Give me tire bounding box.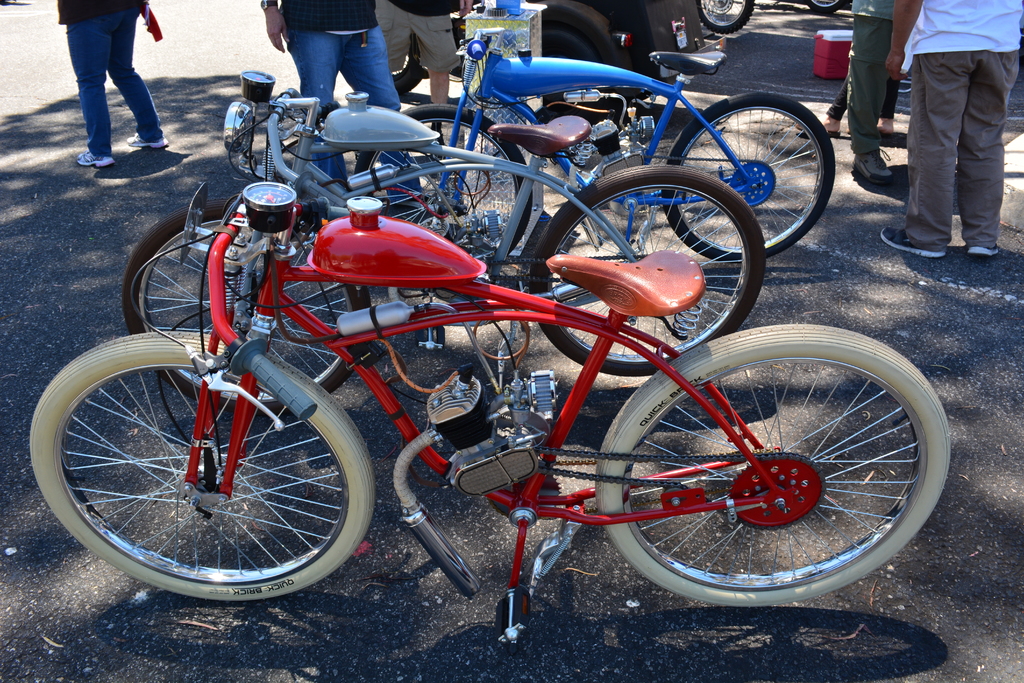
box(126, 194, 355, 415).
